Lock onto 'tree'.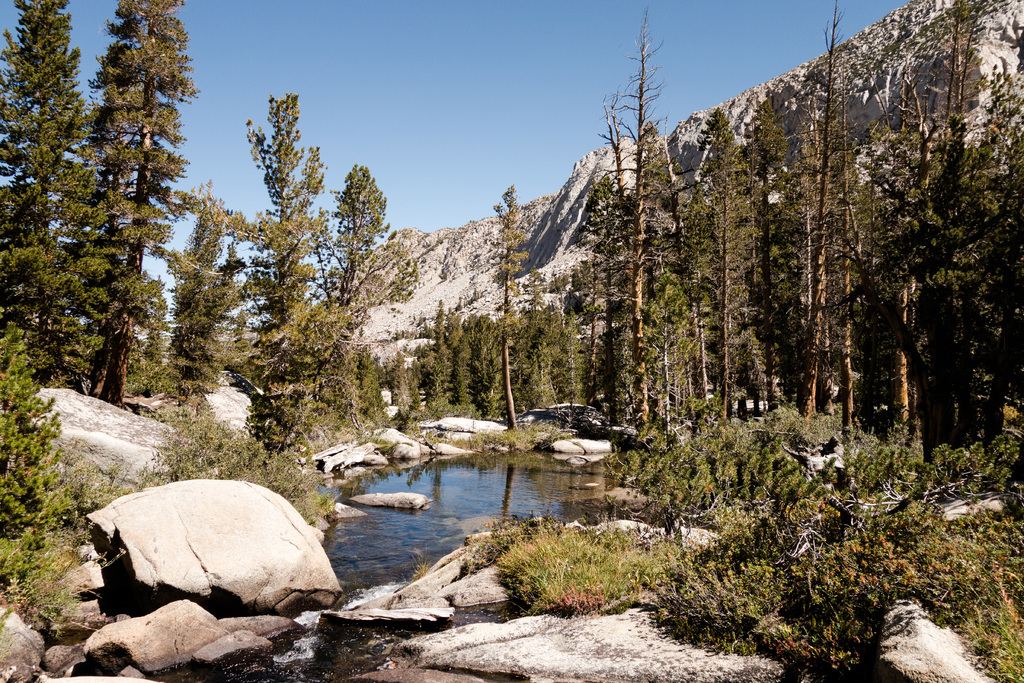
Locked: bbox=[199, 77, 397, 443].
